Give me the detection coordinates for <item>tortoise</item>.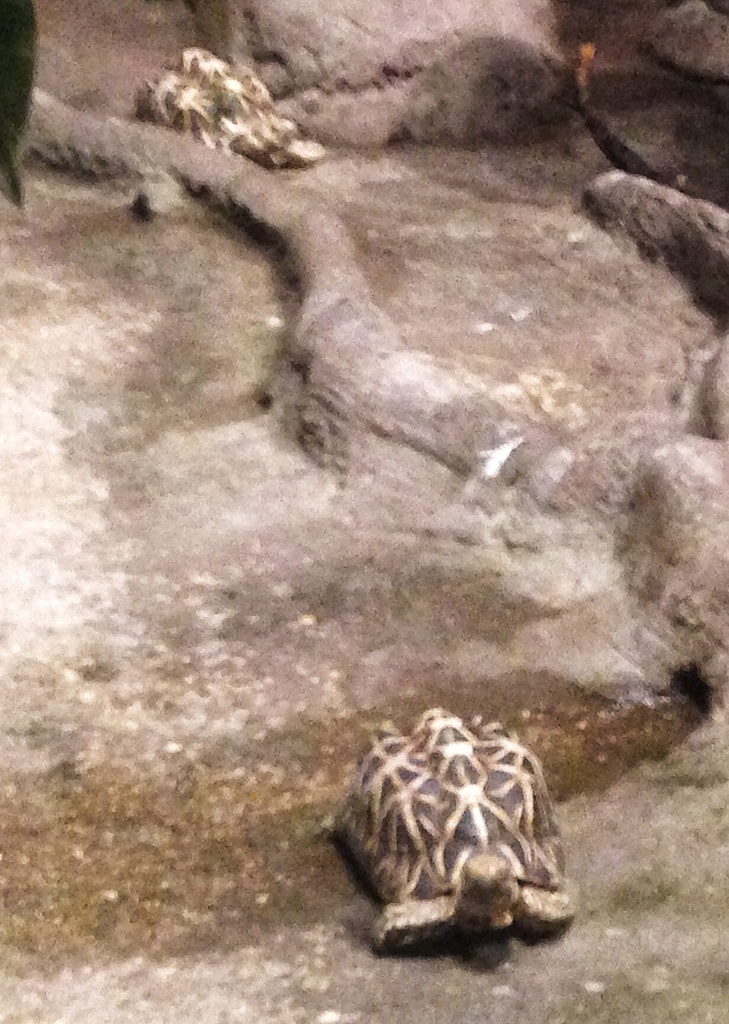
box=[316, 708, 581, 956].
